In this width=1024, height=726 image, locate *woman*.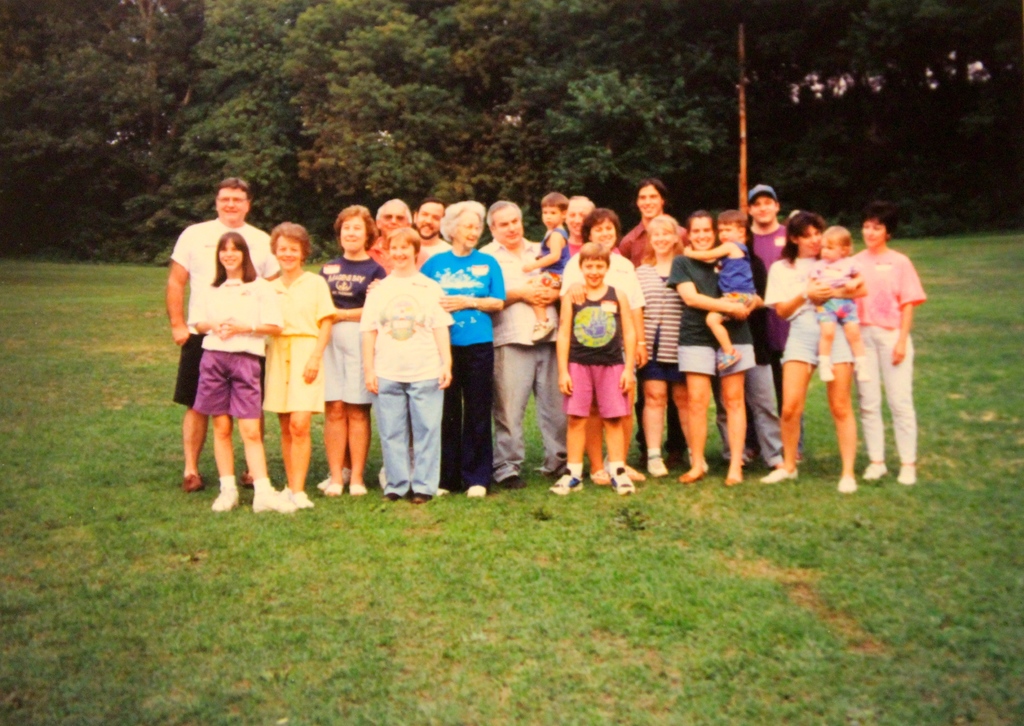
Bounding box: 362/200/508/496.
